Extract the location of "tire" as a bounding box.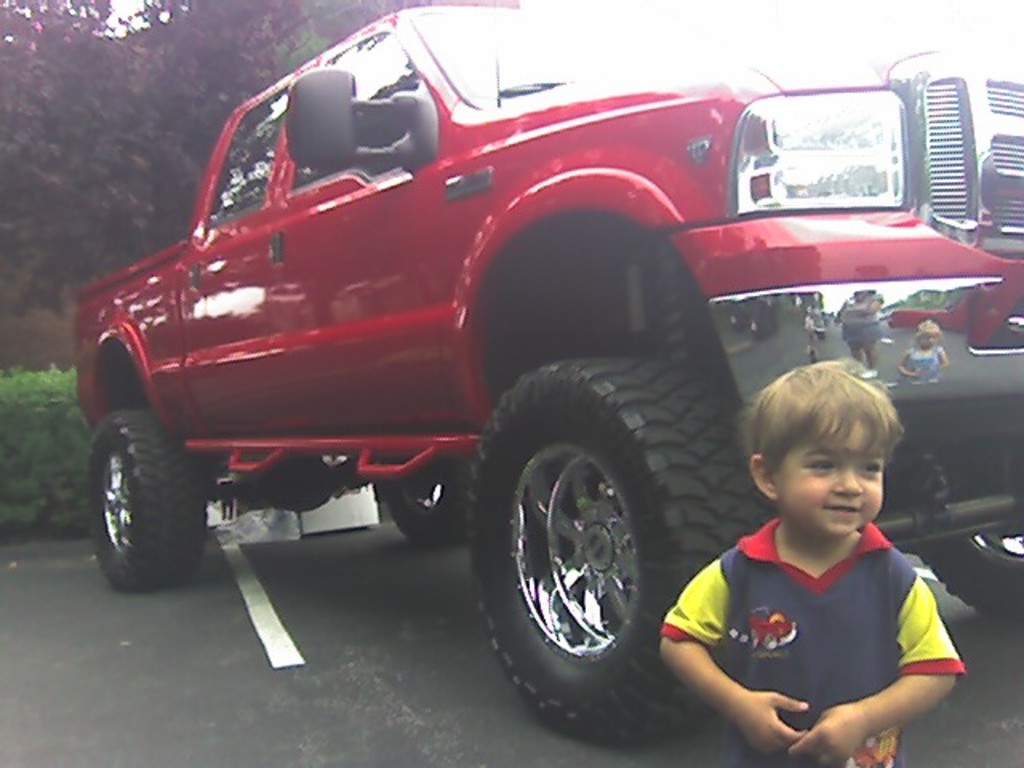
<bbox>918, 539, 1022, 608</bbox>.
